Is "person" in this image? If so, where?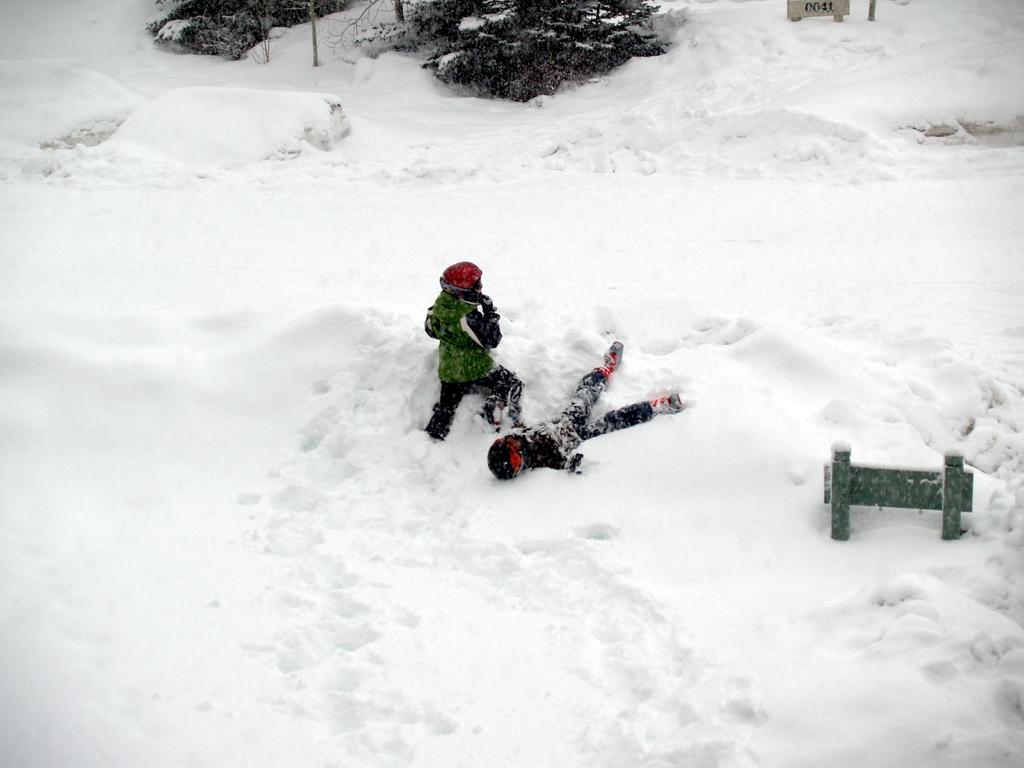
Yes, at Rect(487, 335, 692, 482).
